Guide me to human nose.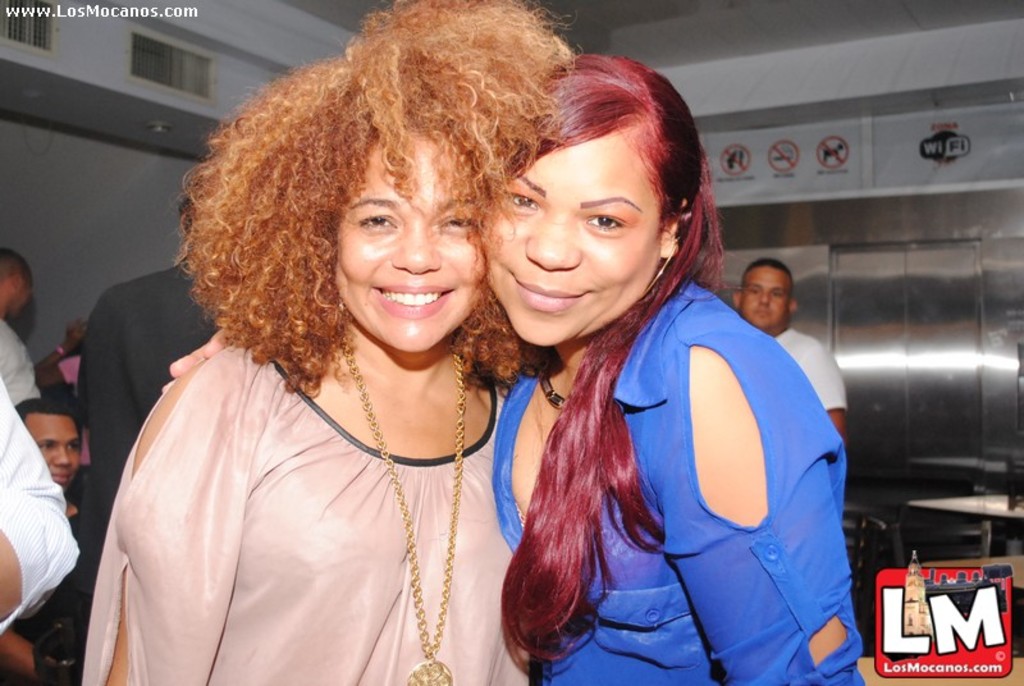
Guidance: Rect(526, 197, 586, 273).
